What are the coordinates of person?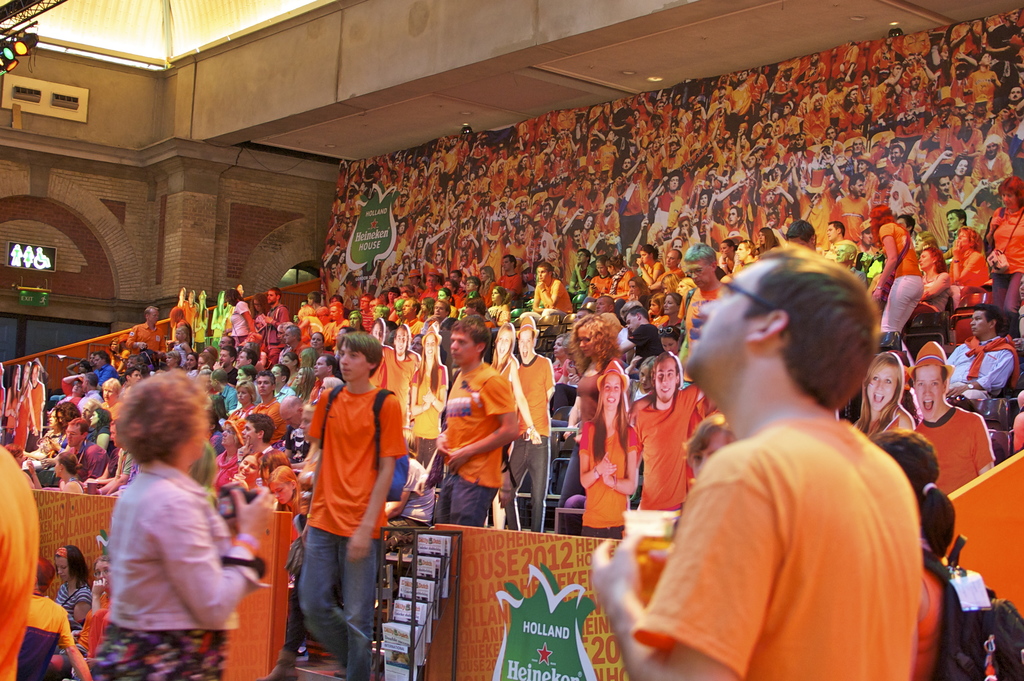
detection(854, 351, 913, 436).
